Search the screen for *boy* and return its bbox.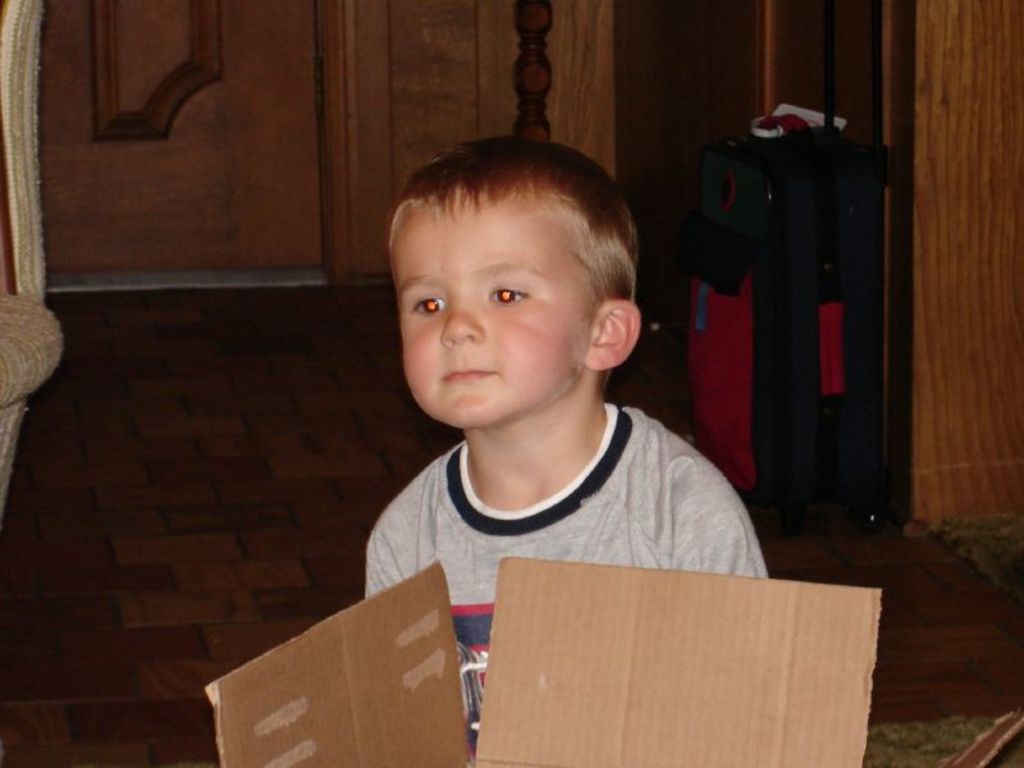
Found: crop(364, 133, 765, 745).
